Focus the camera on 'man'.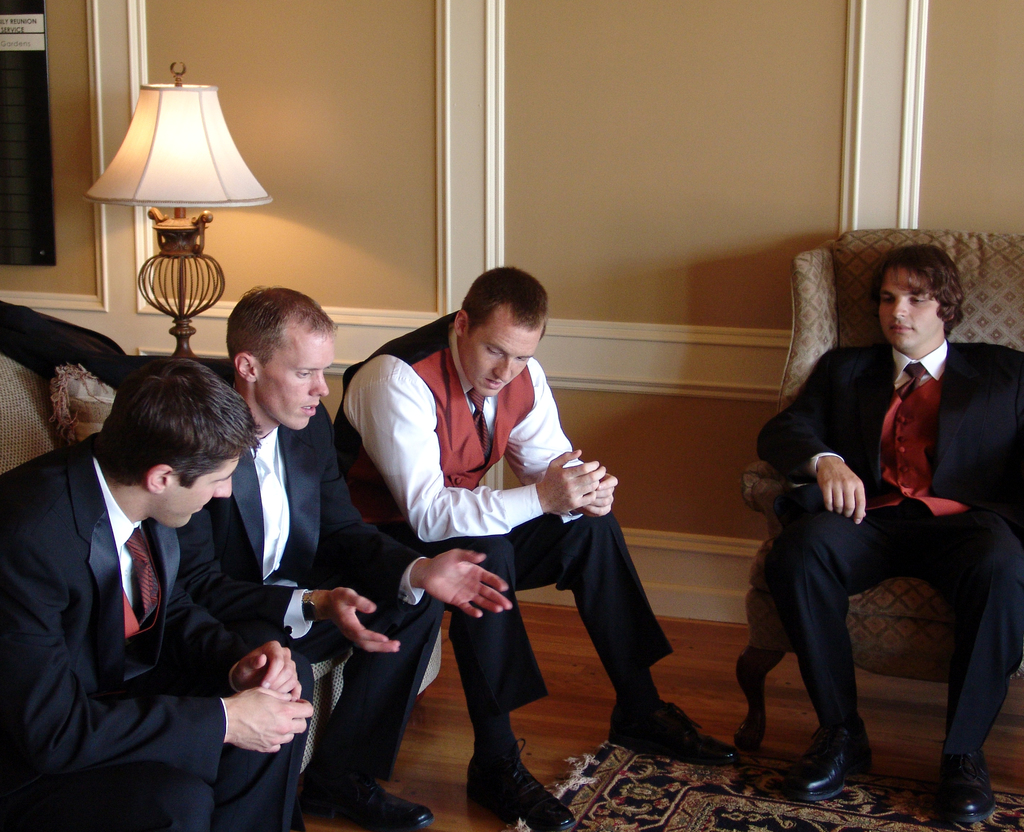
Focus region: l=0, t=359, r=311, b=831.
